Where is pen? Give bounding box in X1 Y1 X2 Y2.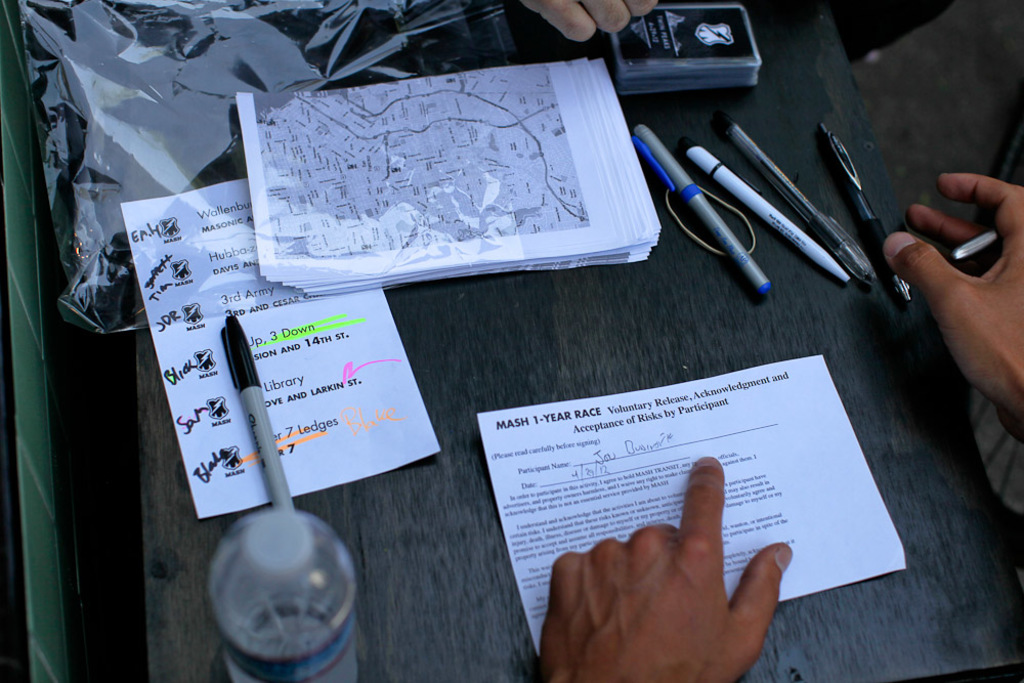
806 121 913 304.
